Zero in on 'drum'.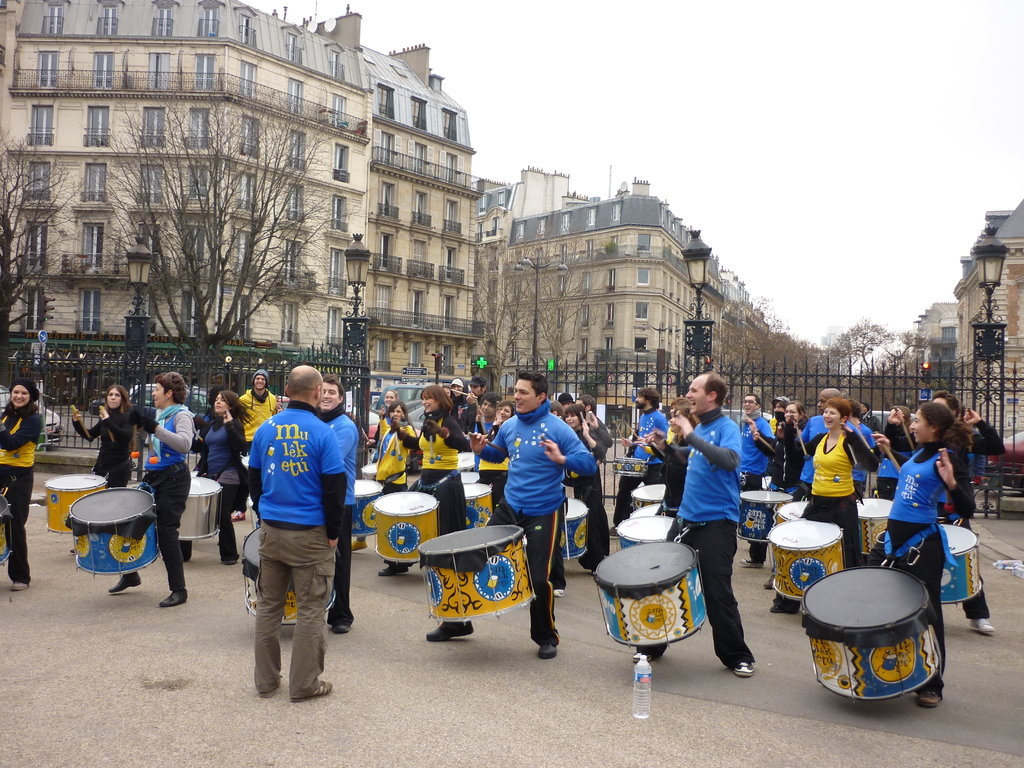
Zeroed in: 351 479 386 534.
